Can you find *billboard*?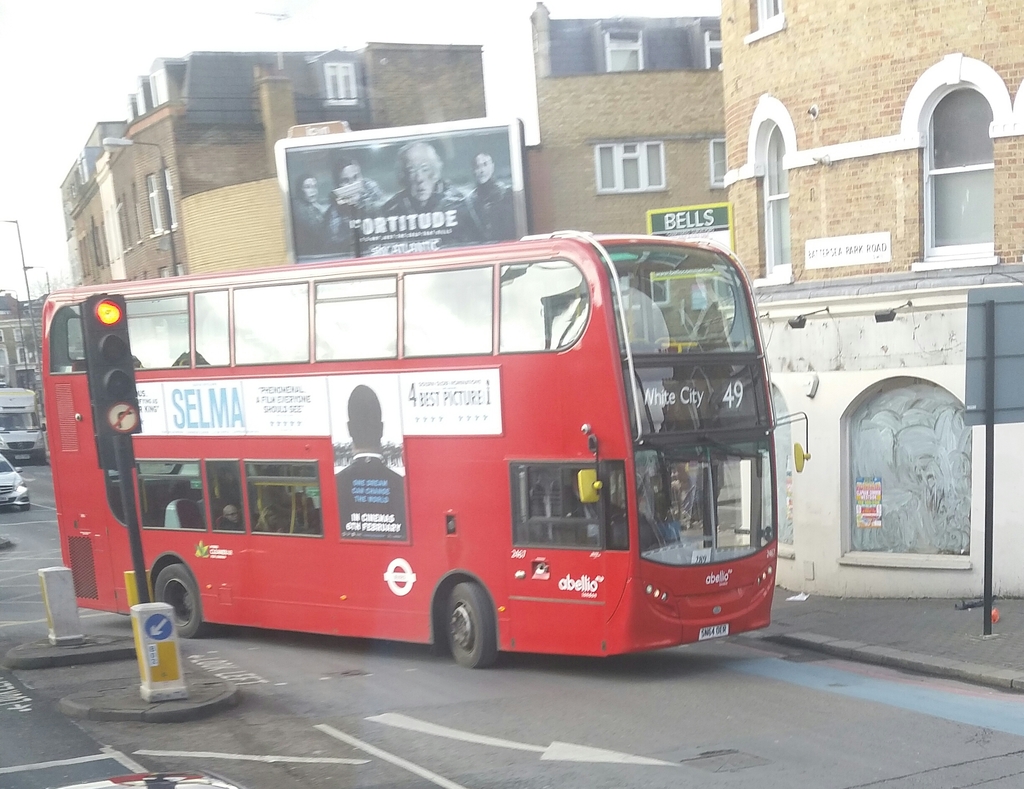
Yes, bounding box: 270:121:518:265.
